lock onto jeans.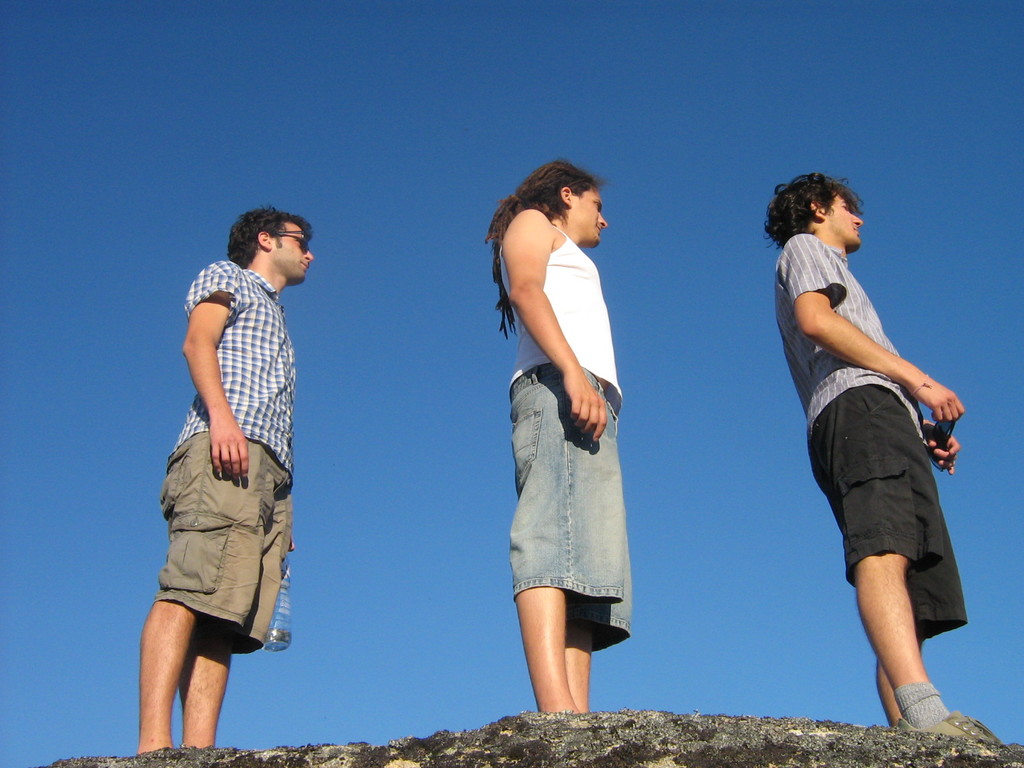
Locked: 510, 361, 630, 653.
